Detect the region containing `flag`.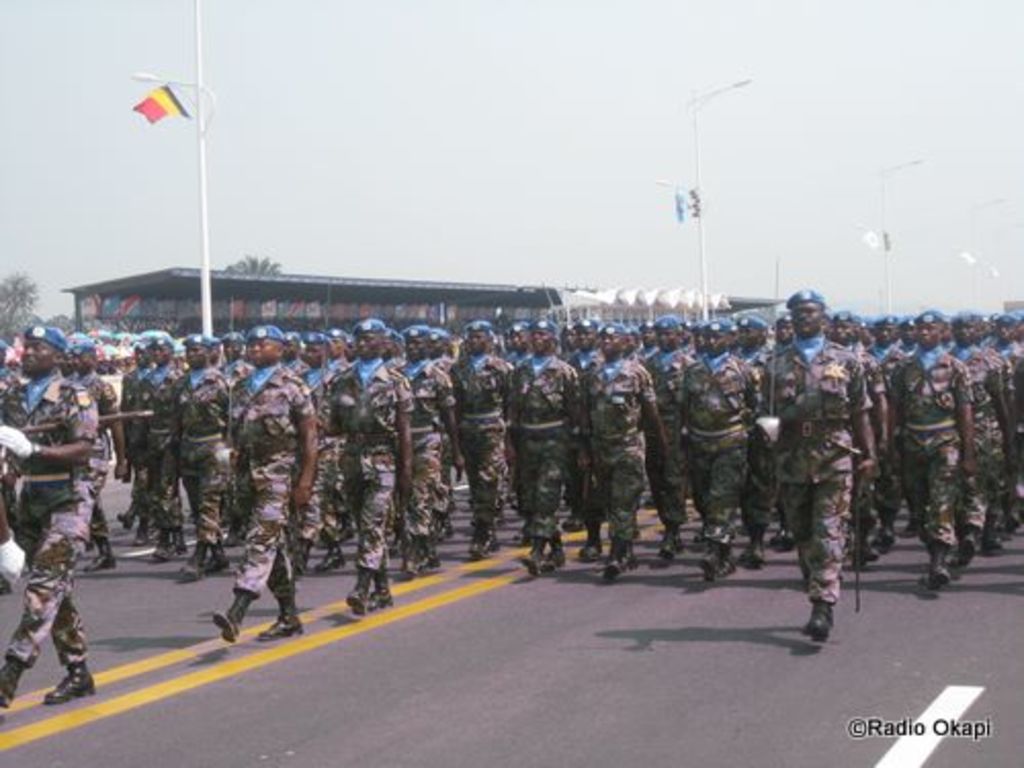
942,246,979,274.
